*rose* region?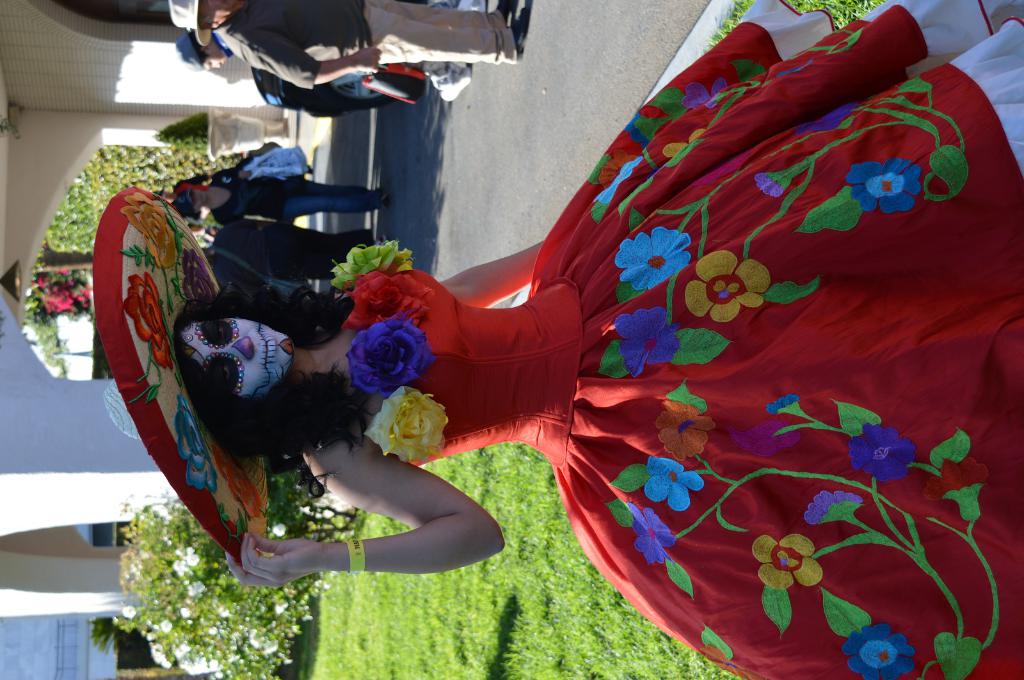
region(125, 277, 170, 371)
